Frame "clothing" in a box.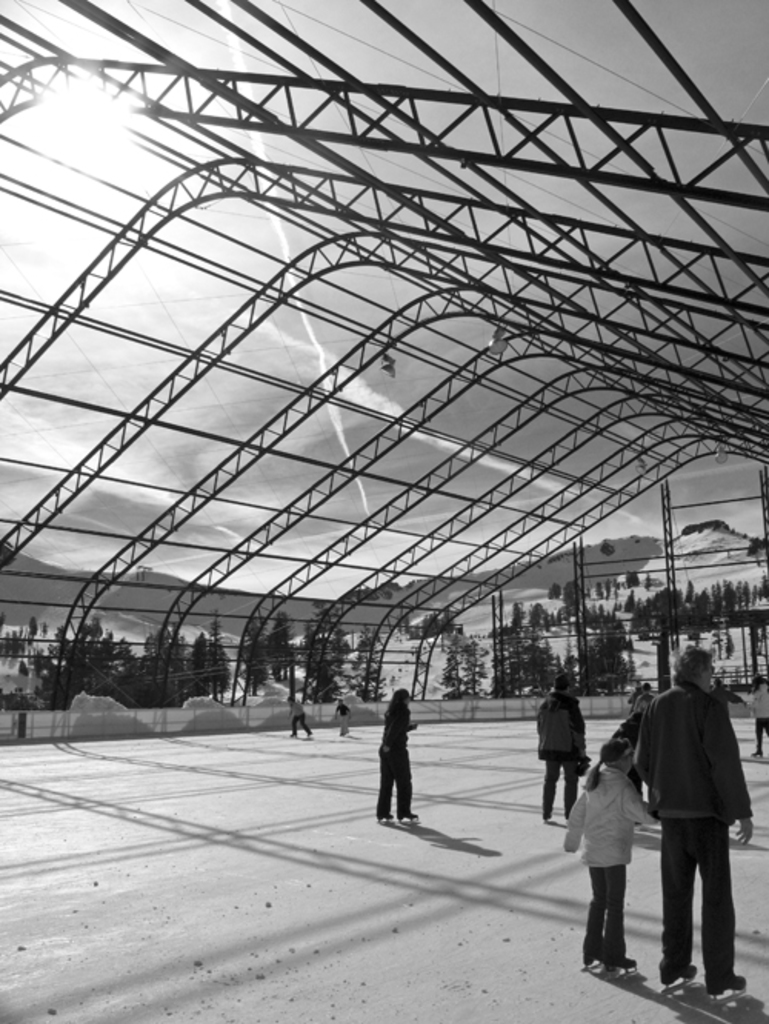
Rect(629, 658, 751, 946).
